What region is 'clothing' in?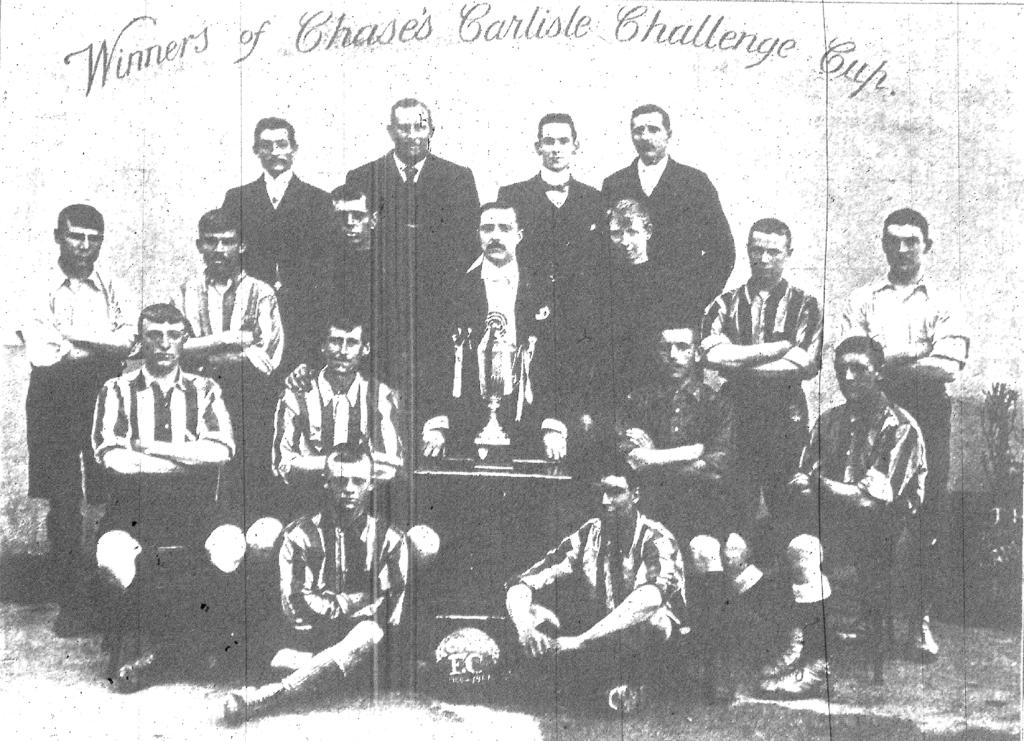
pyautogui.locateOnScreen(588, 138, 733, 327).
